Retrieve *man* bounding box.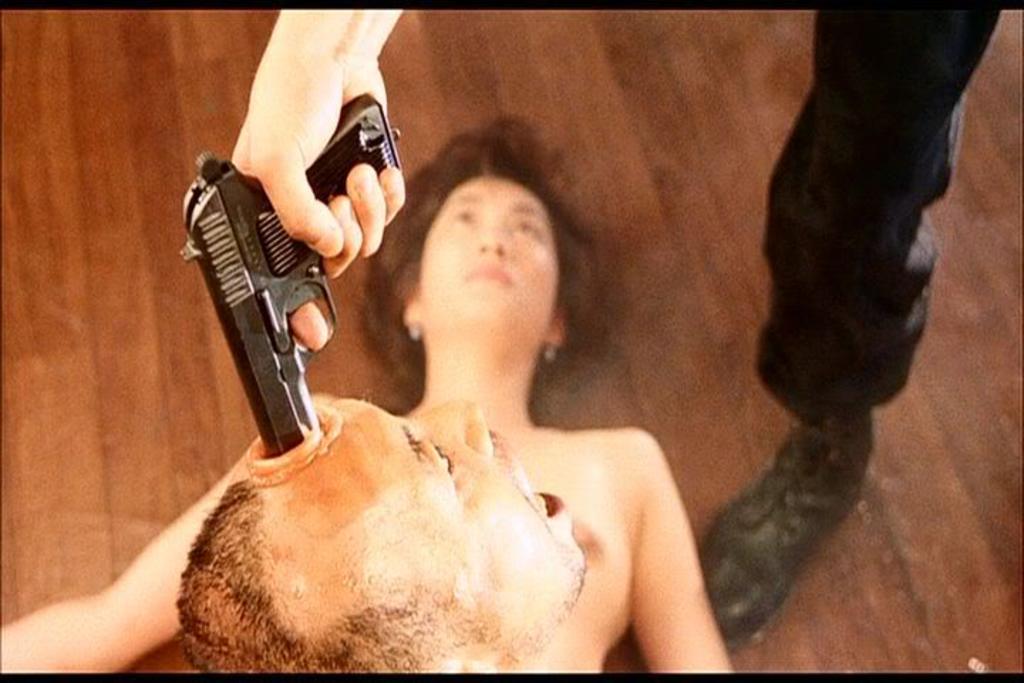
Bounding box: {"x1": 179, "y1": 396, "x2": 589, "y2": 682}.
